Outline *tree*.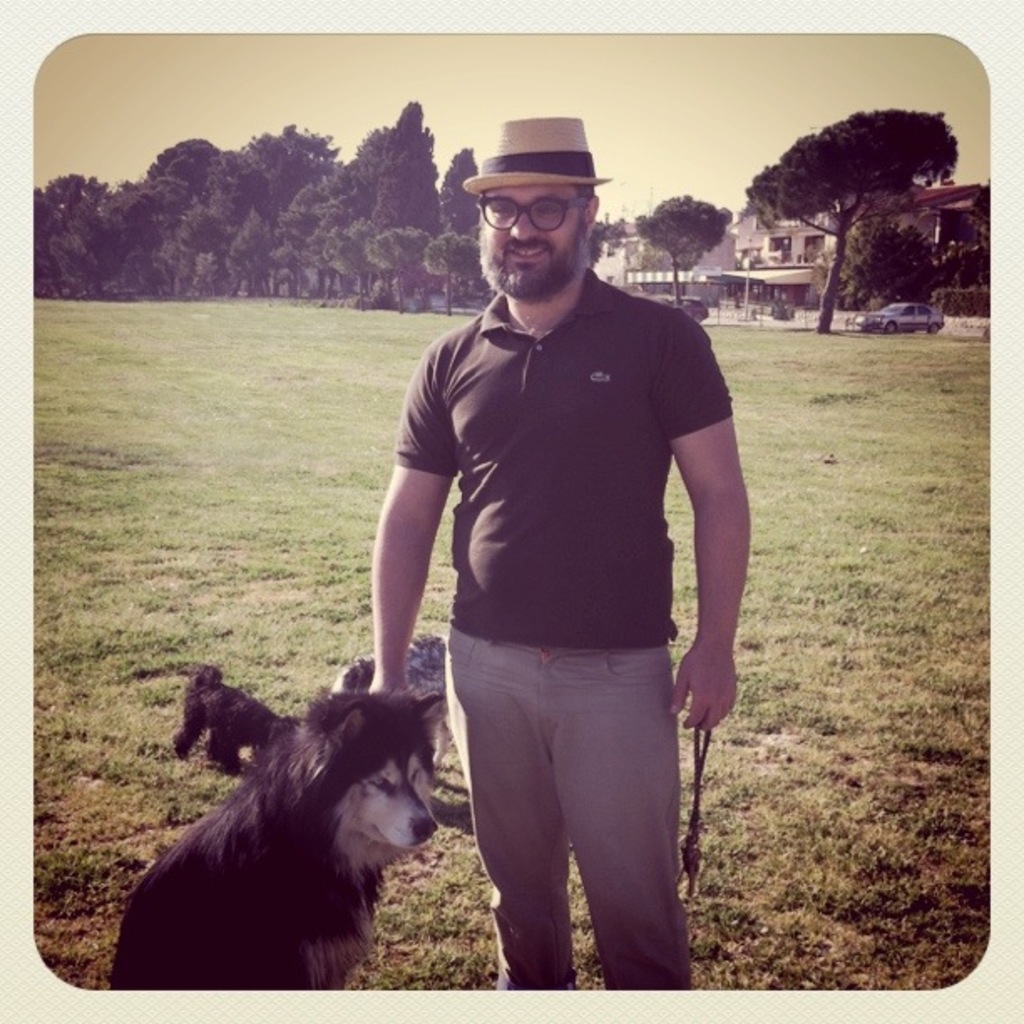
Outline: select_region(969, 187, 992, 236).
